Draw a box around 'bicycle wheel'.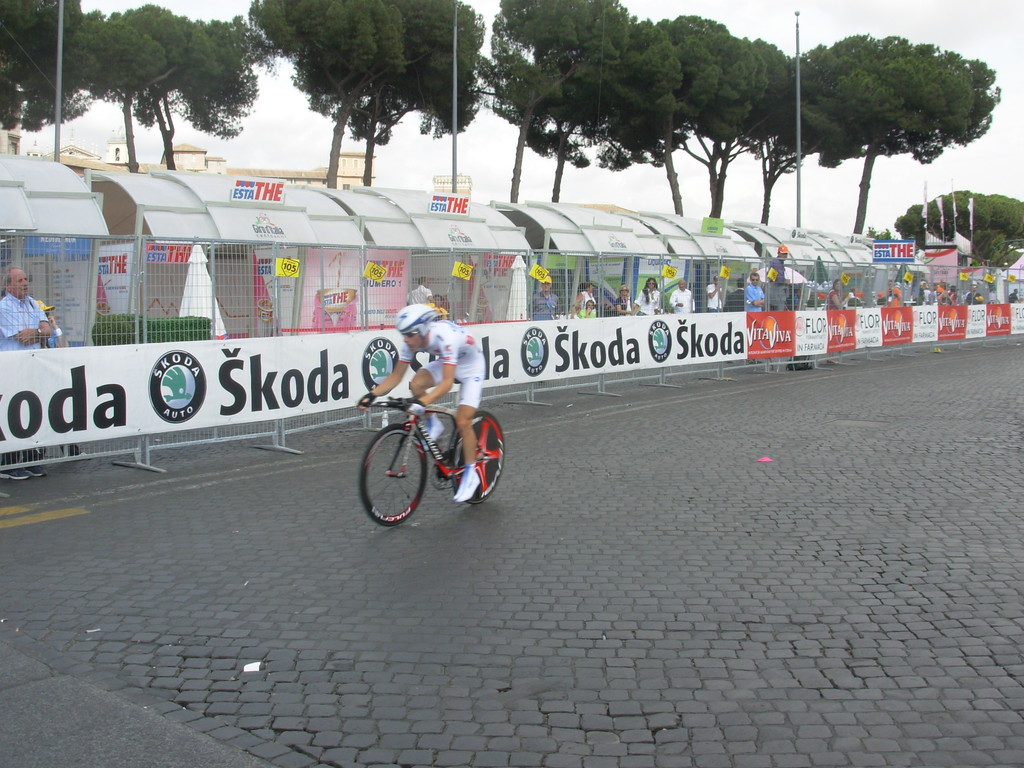
pyautogui.locateOnScreen(451, 412, 508, 506).
